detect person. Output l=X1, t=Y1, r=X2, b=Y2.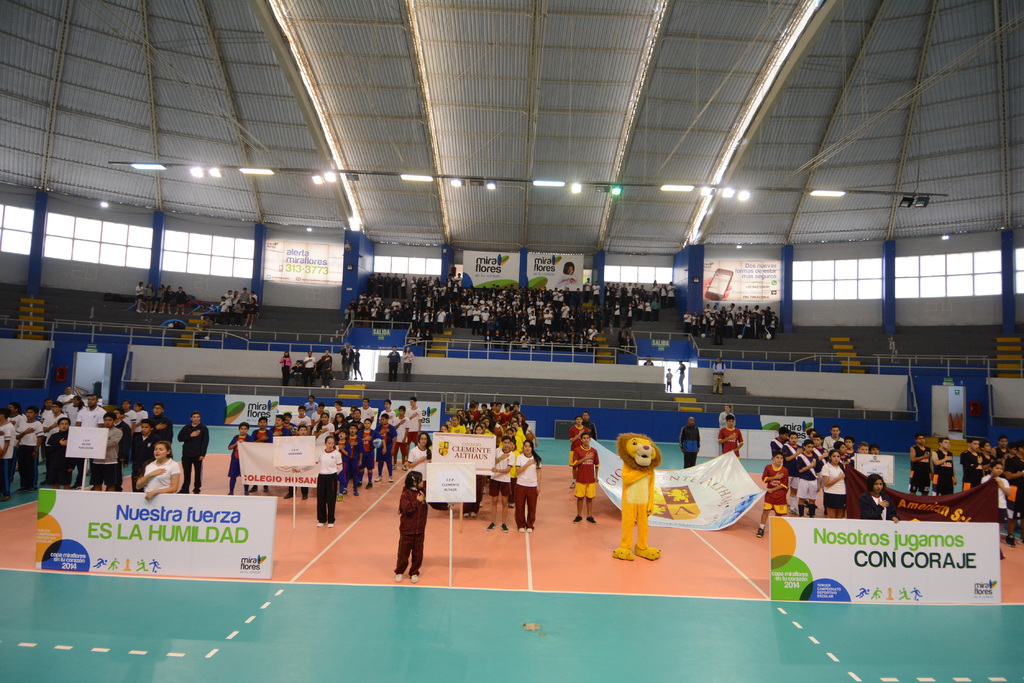
l=486, t=436, r=514, b=532.
